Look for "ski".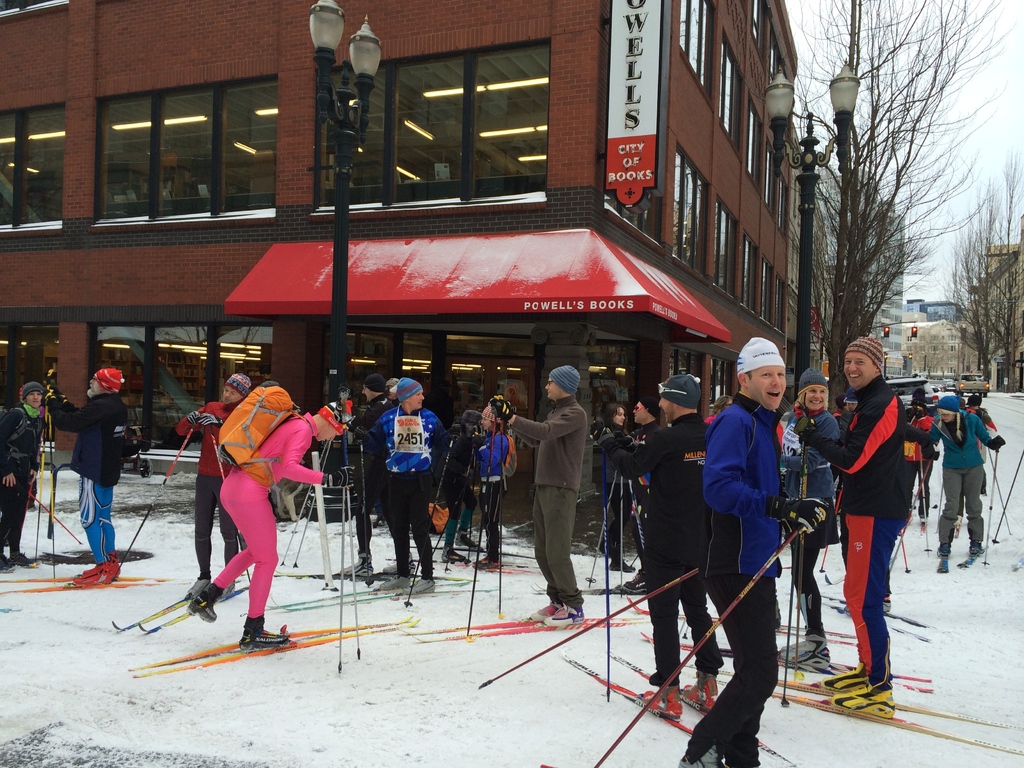
Found: {"x1": 274, "y1": 568, "x2": 384, "y2": 581}.
